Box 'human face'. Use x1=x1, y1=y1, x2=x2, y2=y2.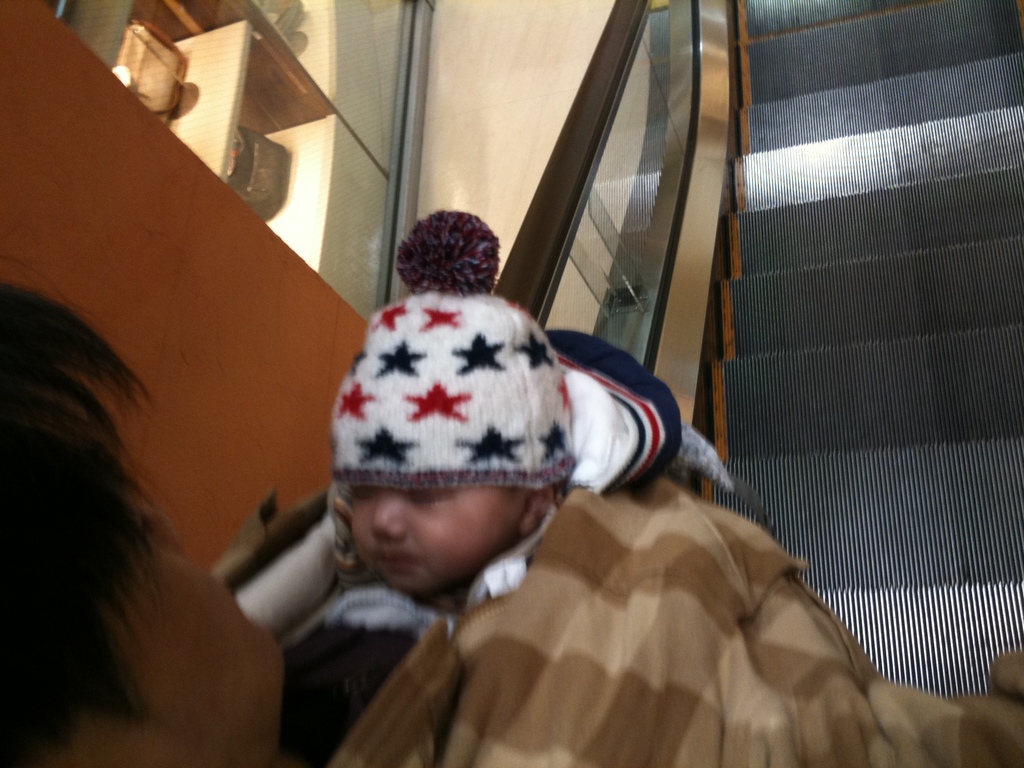
x1=102, y1=507, x2=286, y2=757.
